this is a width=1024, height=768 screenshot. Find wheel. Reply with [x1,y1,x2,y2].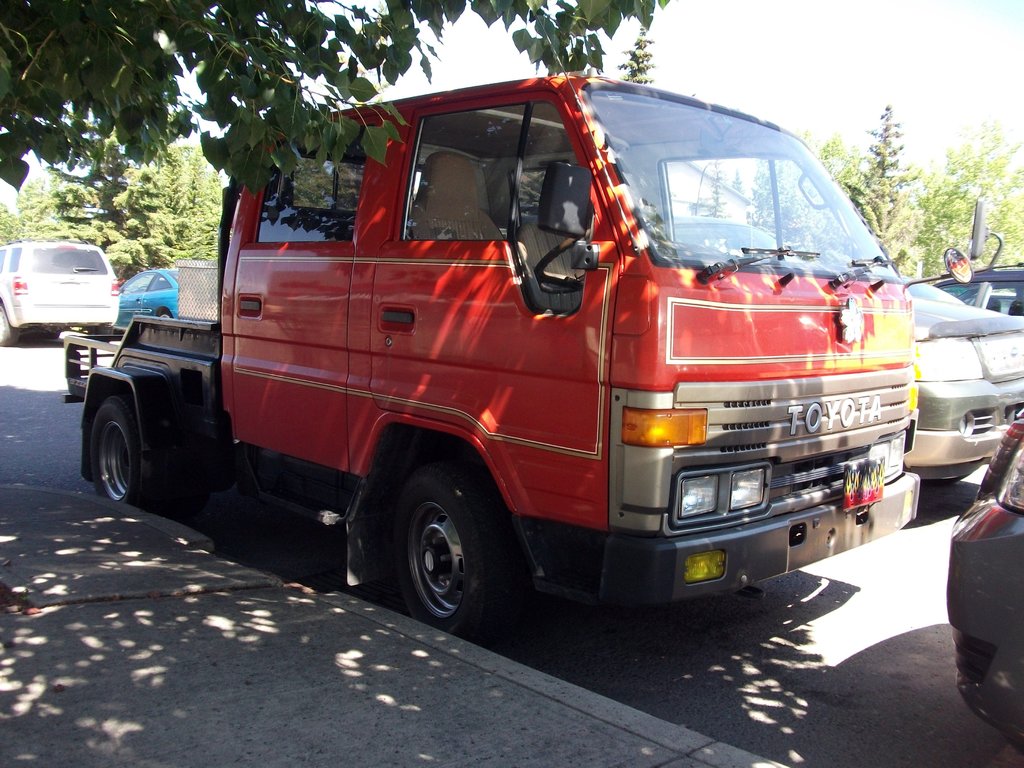
[88,396,207,518].
